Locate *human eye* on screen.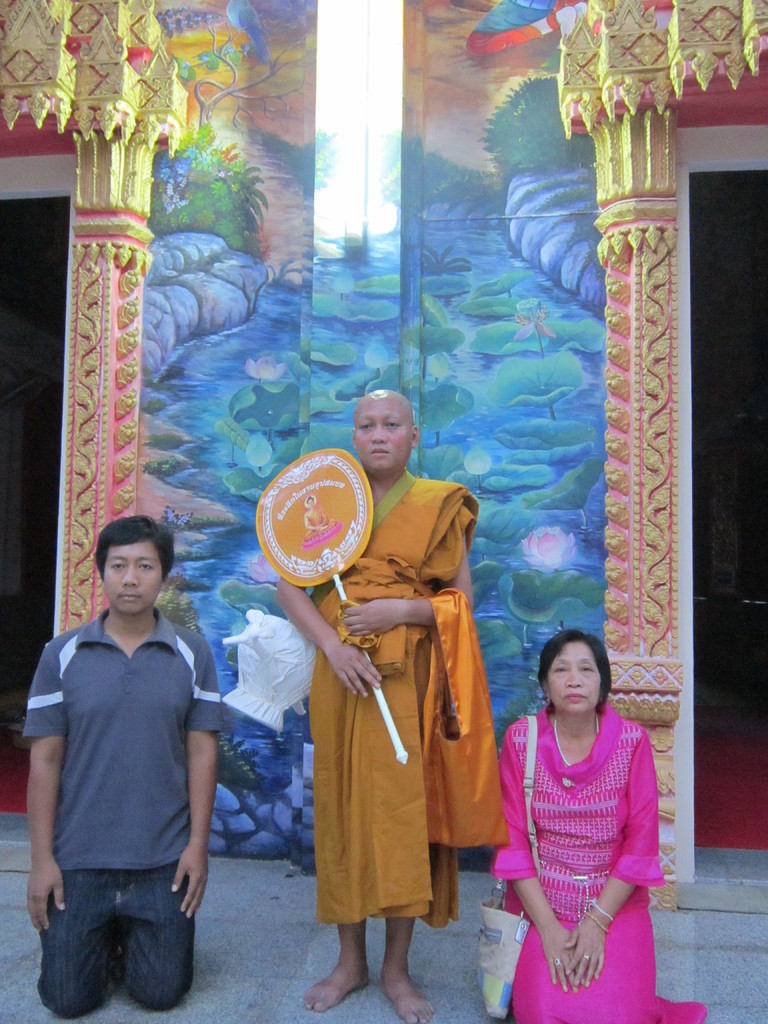
On screen at 135 559 154 574.
